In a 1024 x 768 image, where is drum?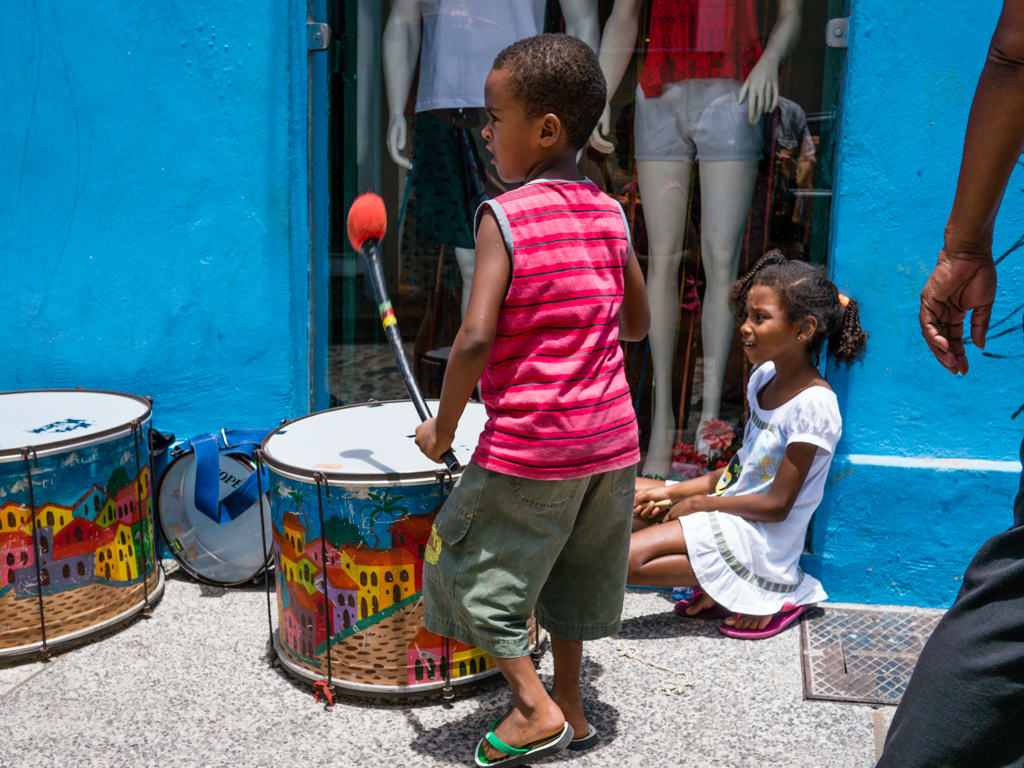
[263, 400, 550, 699].
